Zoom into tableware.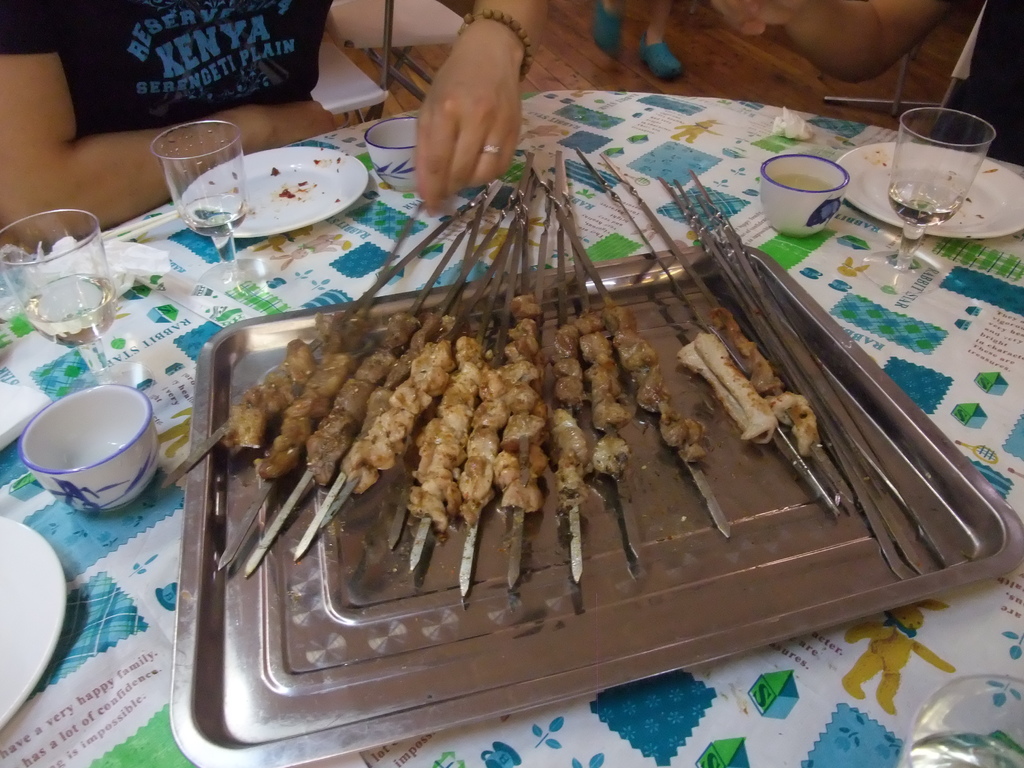
Zoom target: x1=150, y1=116, x2=276, y2=294.
